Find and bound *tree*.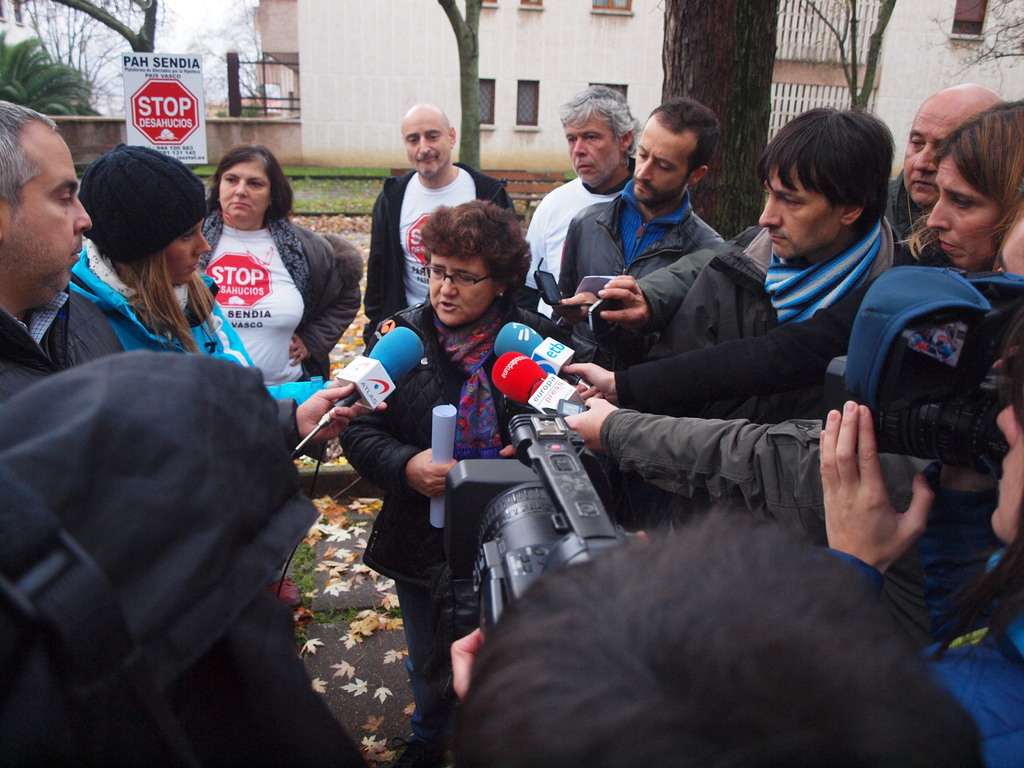
Bound: box(657, 0, 781, 240).
